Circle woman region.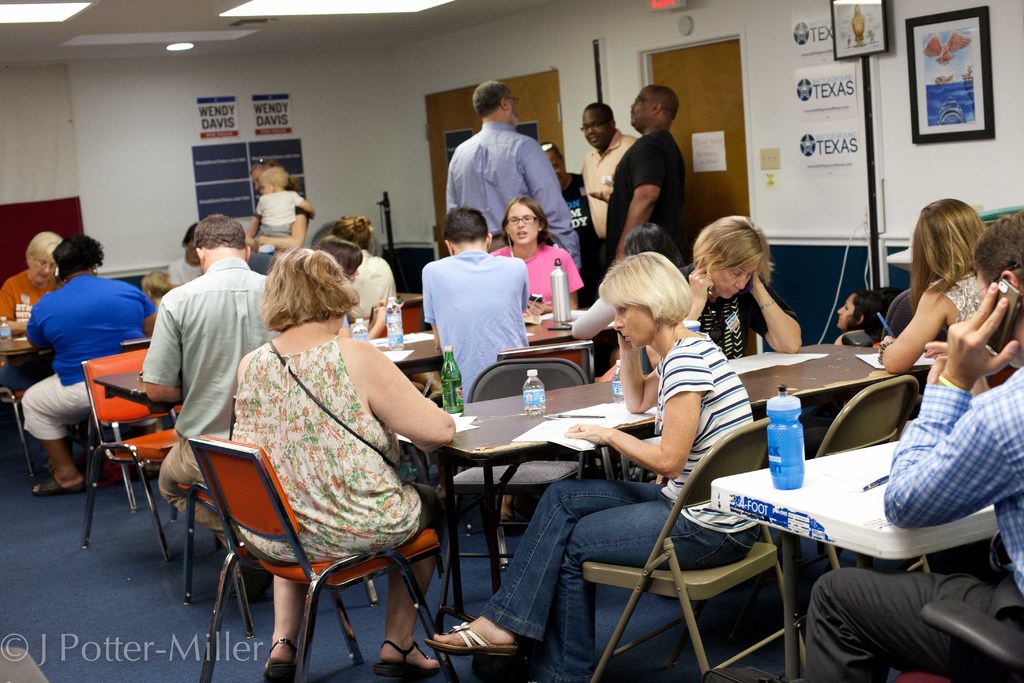
Region: x1=328 y1=213 x2=399 y2=322.
